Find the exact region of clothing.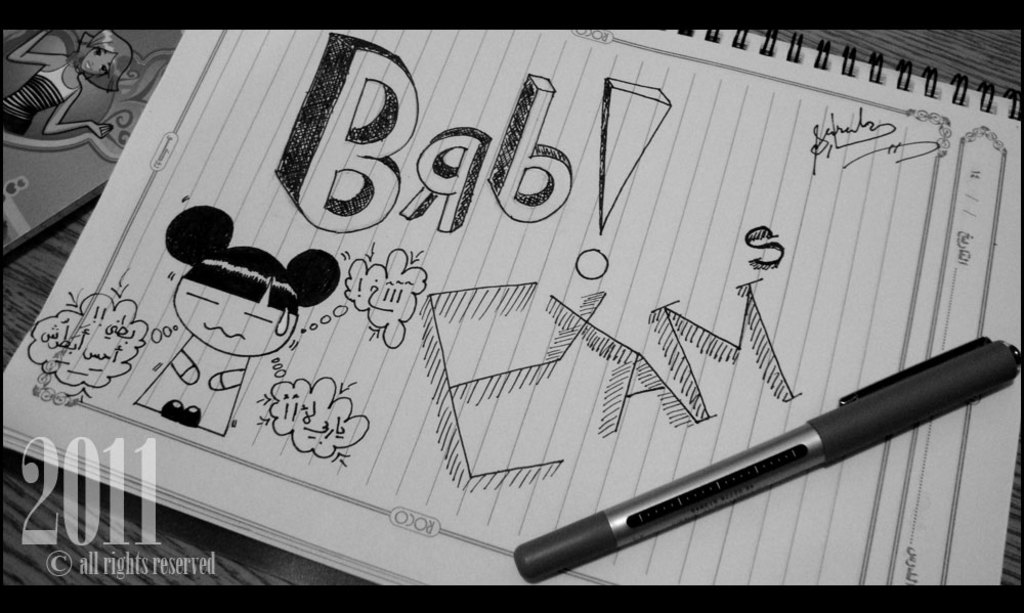
Exact region: <box>0,56,83,139</box>.
